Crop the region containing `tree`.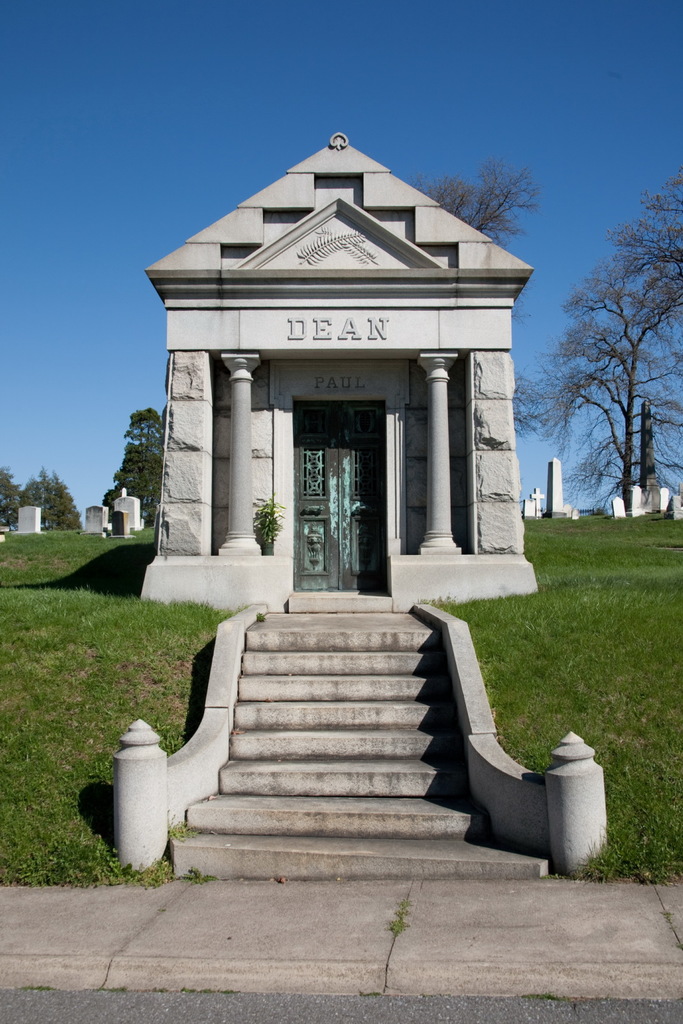
Crop region: pyautogui.locateOnScreen(0, 464, 31, 529).
